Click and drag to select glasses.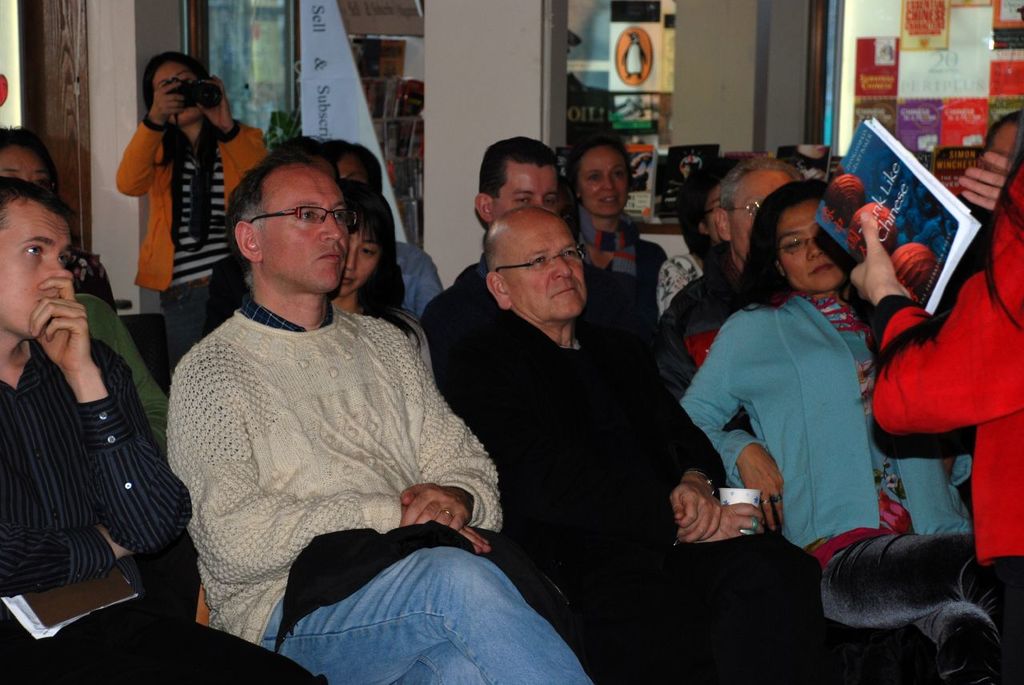
Selection: detection(721, 197, 761, 217).
